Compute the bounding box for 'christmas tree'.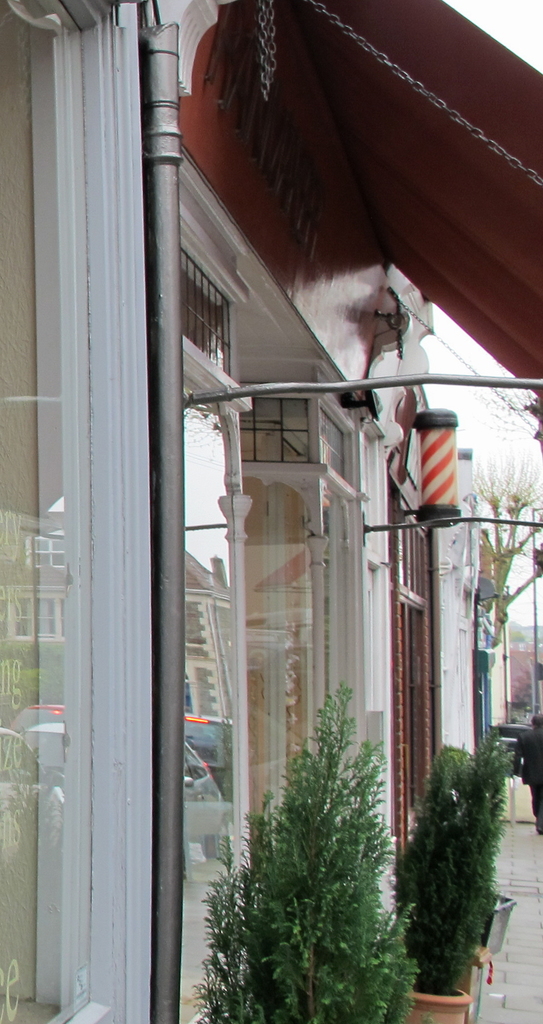
box=[465, 721, 510, 861].
